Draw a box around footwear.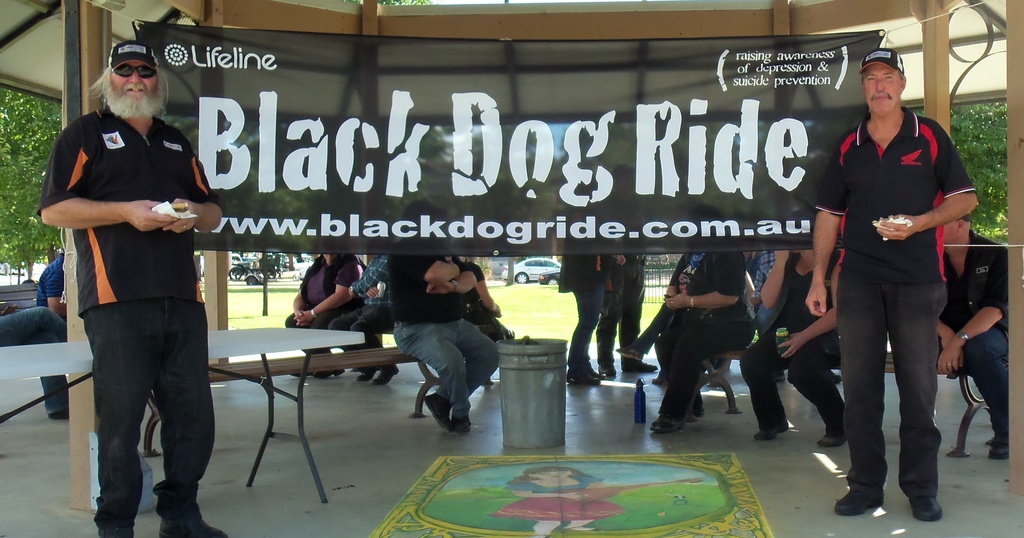
x1=141, y1=501, x2=226, y2=537.
